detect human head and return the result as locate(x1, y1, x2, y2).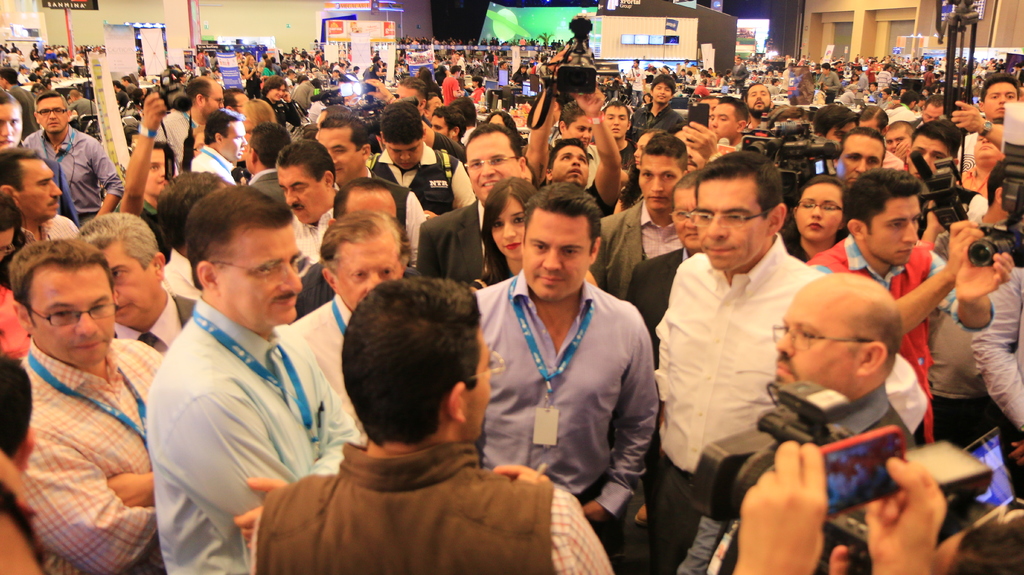
locate(451, 96, 479, 122).
